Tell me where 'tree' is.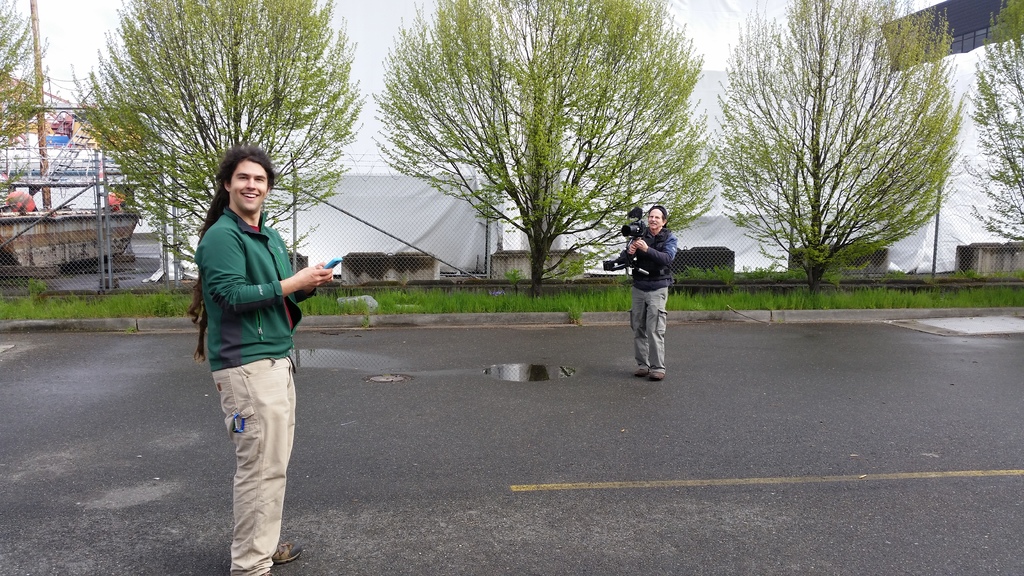
'tree' is at bbox(728, 2, 954, 305).
